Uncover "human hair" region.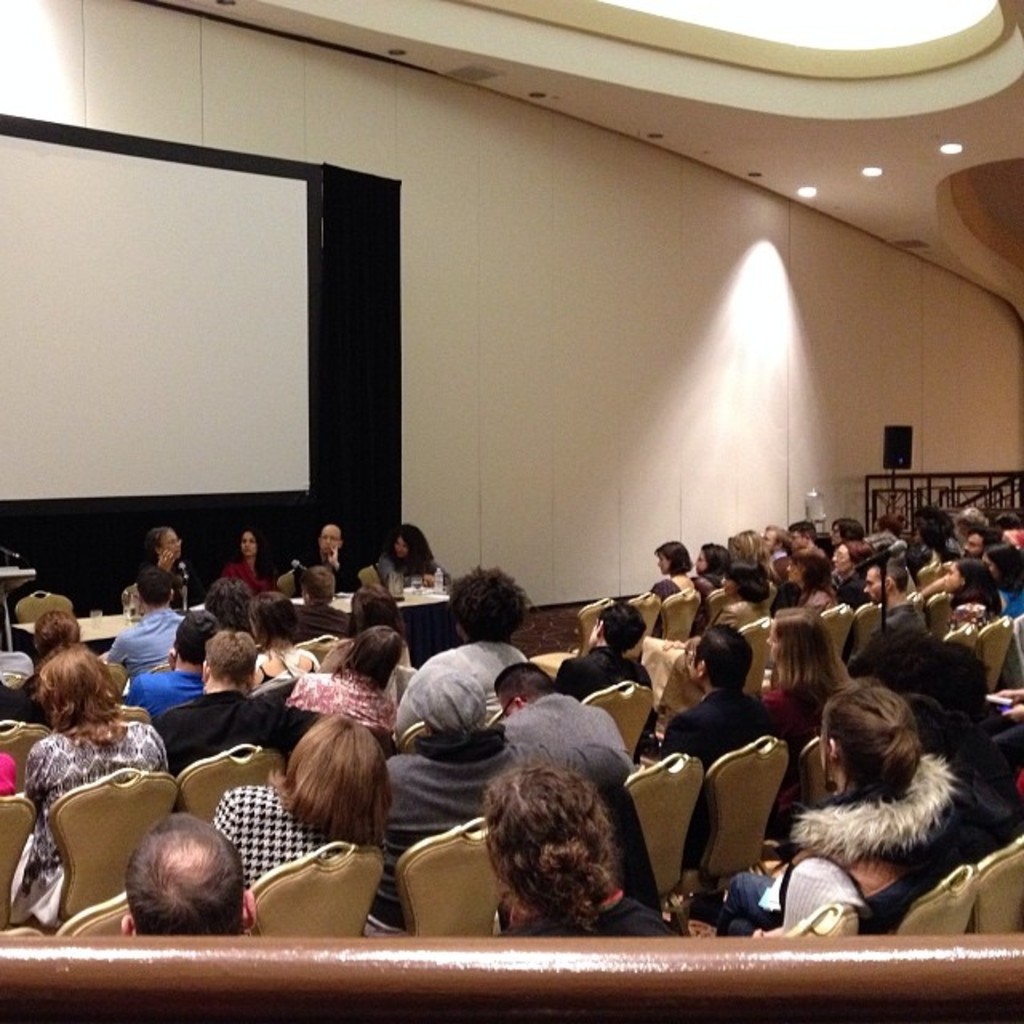
Uncovered: x1=970 y1=526 x2=1002 y2=549.
